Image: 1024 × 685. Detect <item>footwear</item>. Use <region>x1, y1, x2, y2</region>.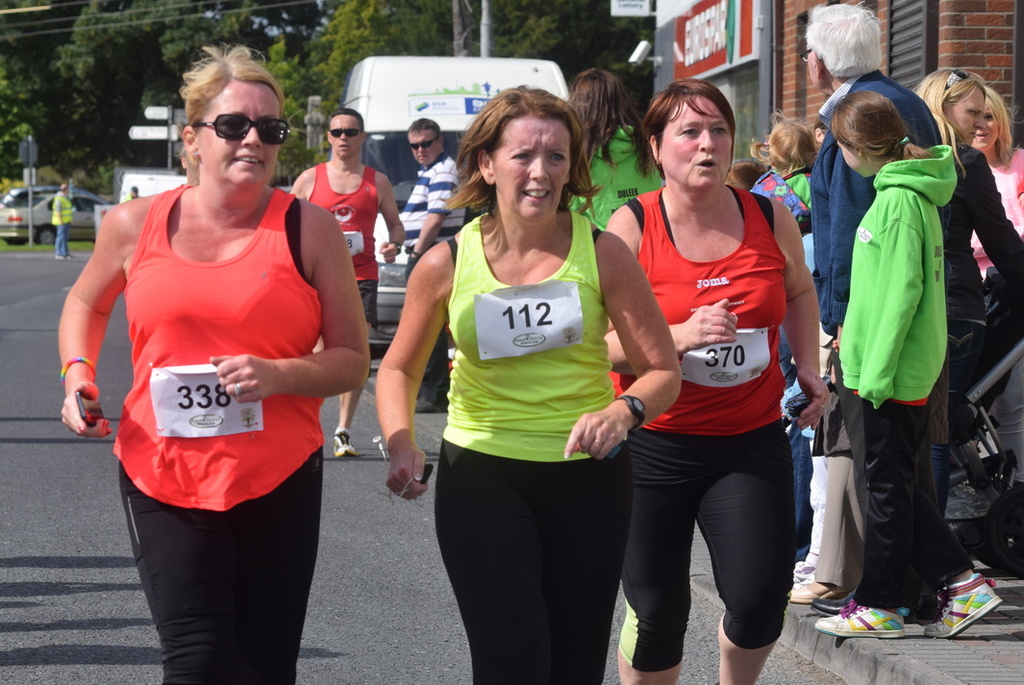
<region>911, 575, 1007, 640</region>.
